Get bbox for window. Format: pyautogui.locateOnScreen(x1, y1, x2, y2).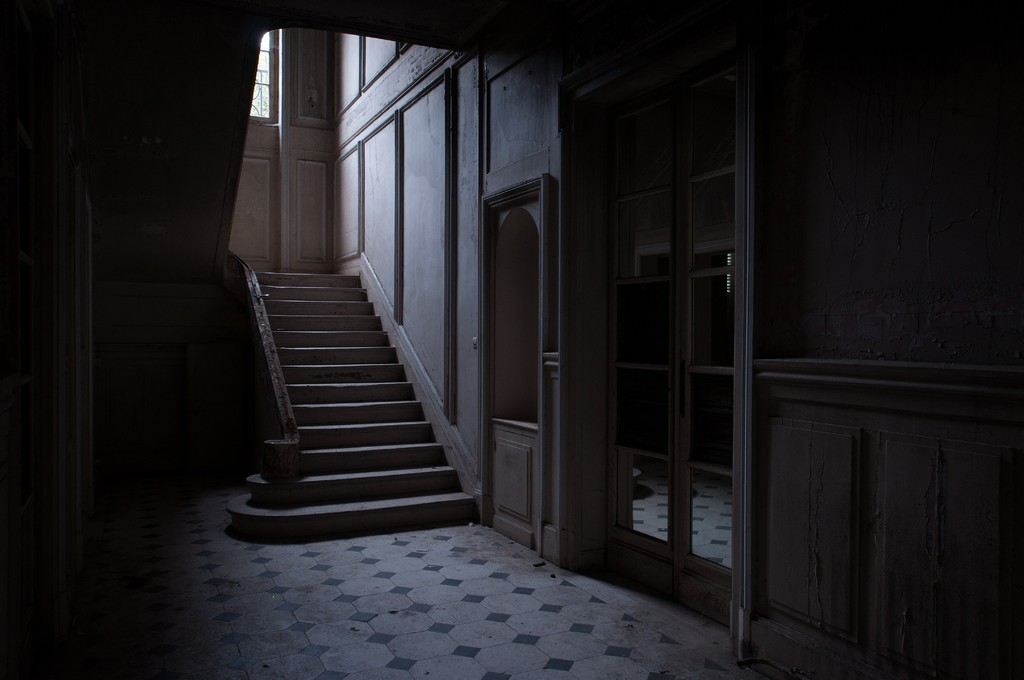
pyautogui.locateOnScreen(248, 29, 276, 125).
